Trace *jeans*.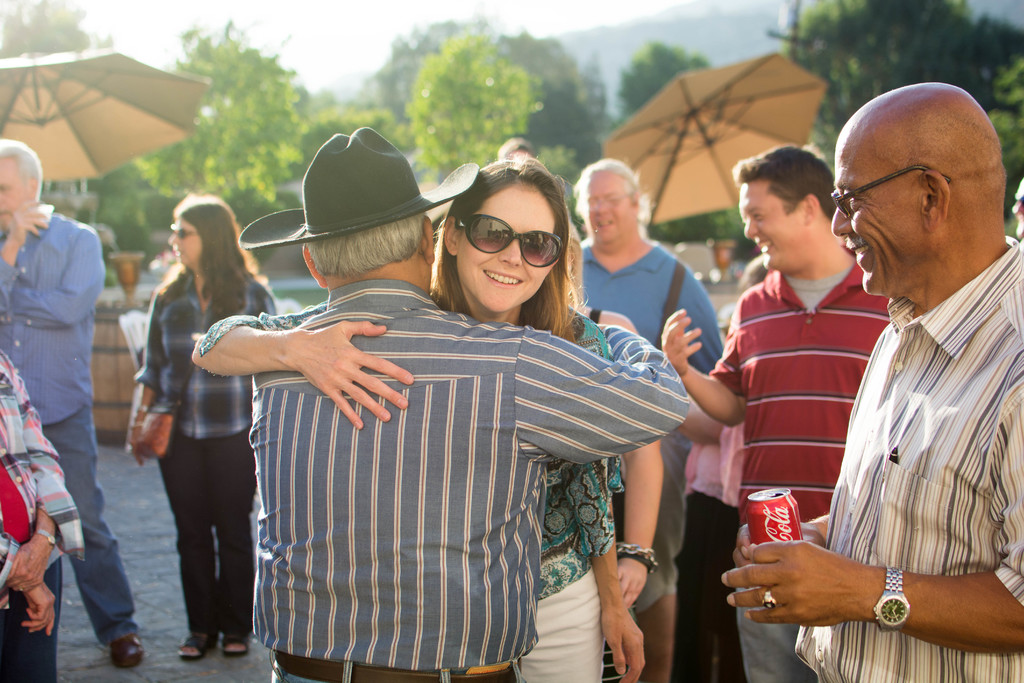
Traced to <box>158,432,255,632</box>.
